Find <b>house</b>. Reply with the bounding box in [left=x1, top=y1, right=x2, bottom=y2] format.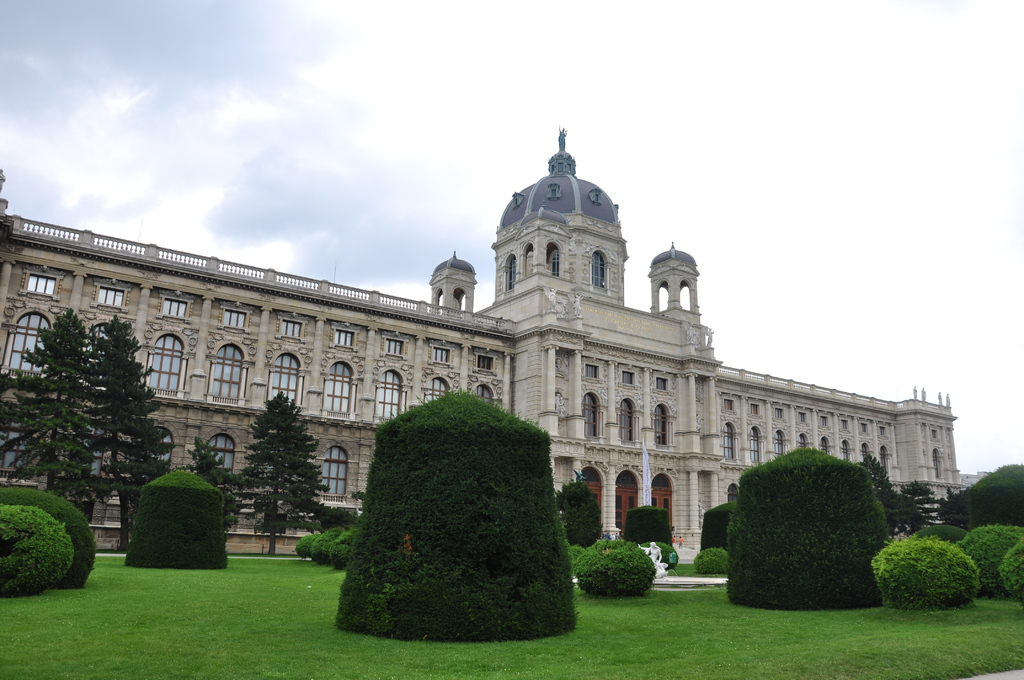
[left=516, top=147, right=700, bottom=575].
